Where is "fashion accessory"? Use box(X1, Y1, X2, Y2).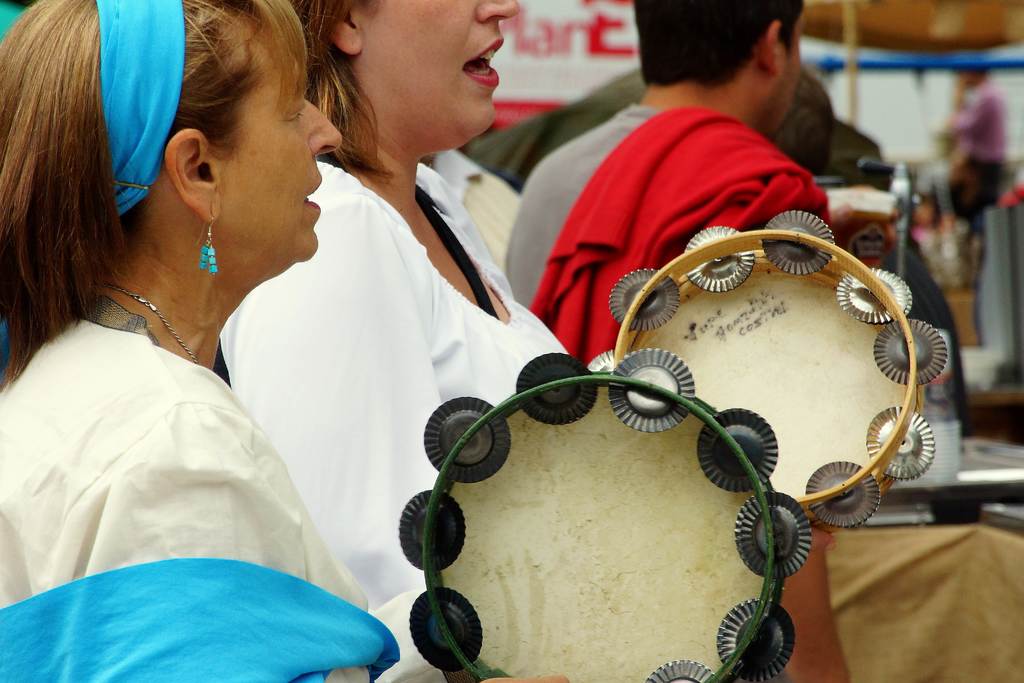
box(93, 0, 188, 215).
